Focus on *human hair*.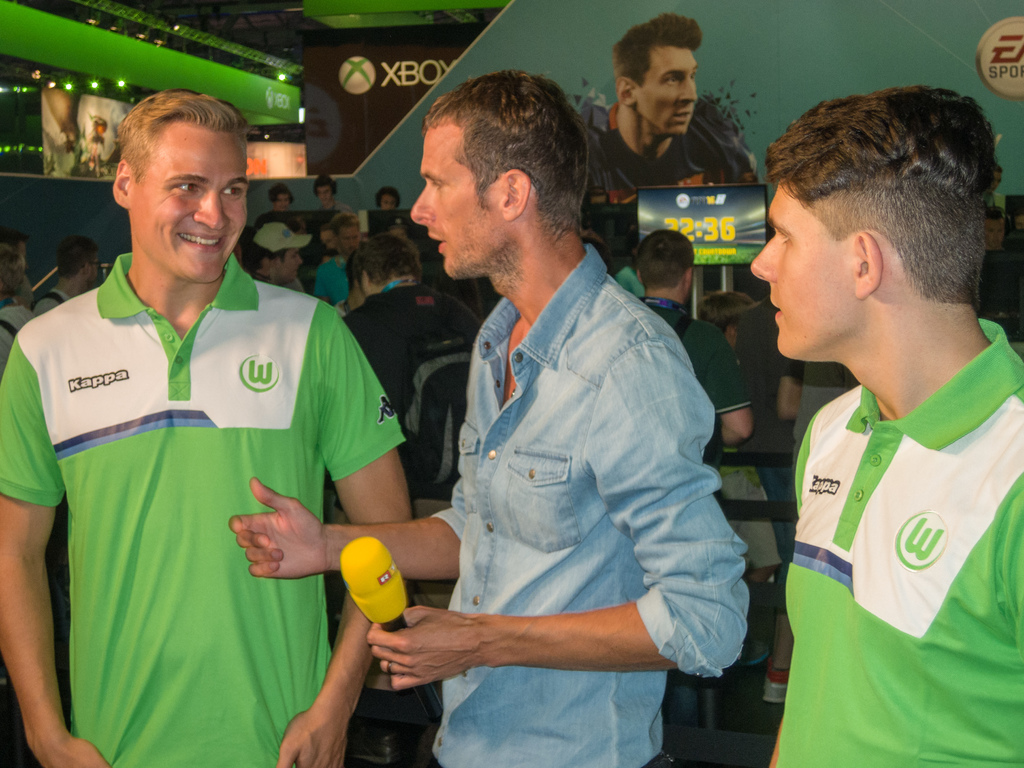
Focused at bbox(269, 182, 295, 205).
